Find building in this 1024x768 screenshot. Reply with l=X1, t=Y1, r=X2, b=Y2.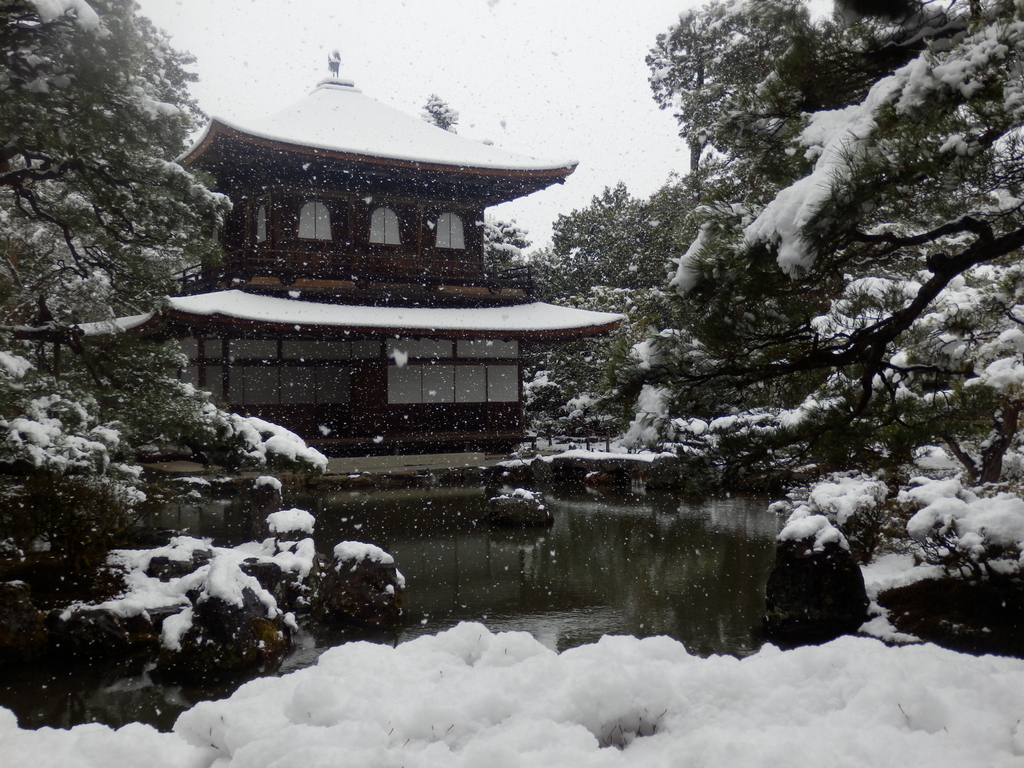
l=51, t=43, r=632, b=490.
